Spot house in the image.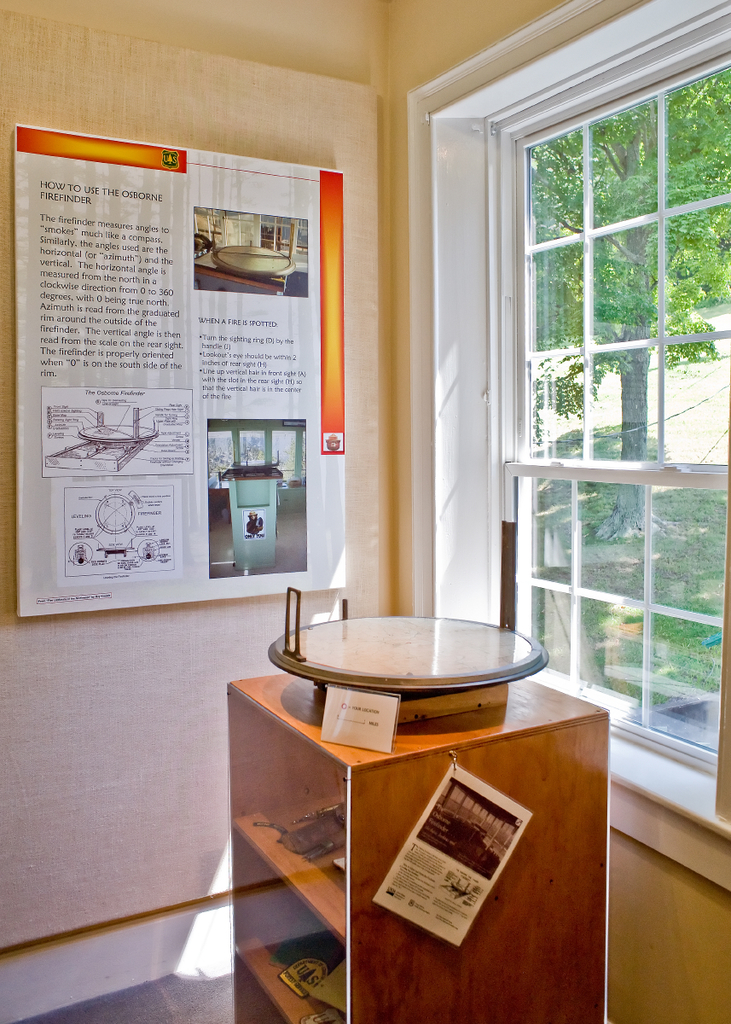
house found at x1=116 y1=0 x2=723 y2=1012.
